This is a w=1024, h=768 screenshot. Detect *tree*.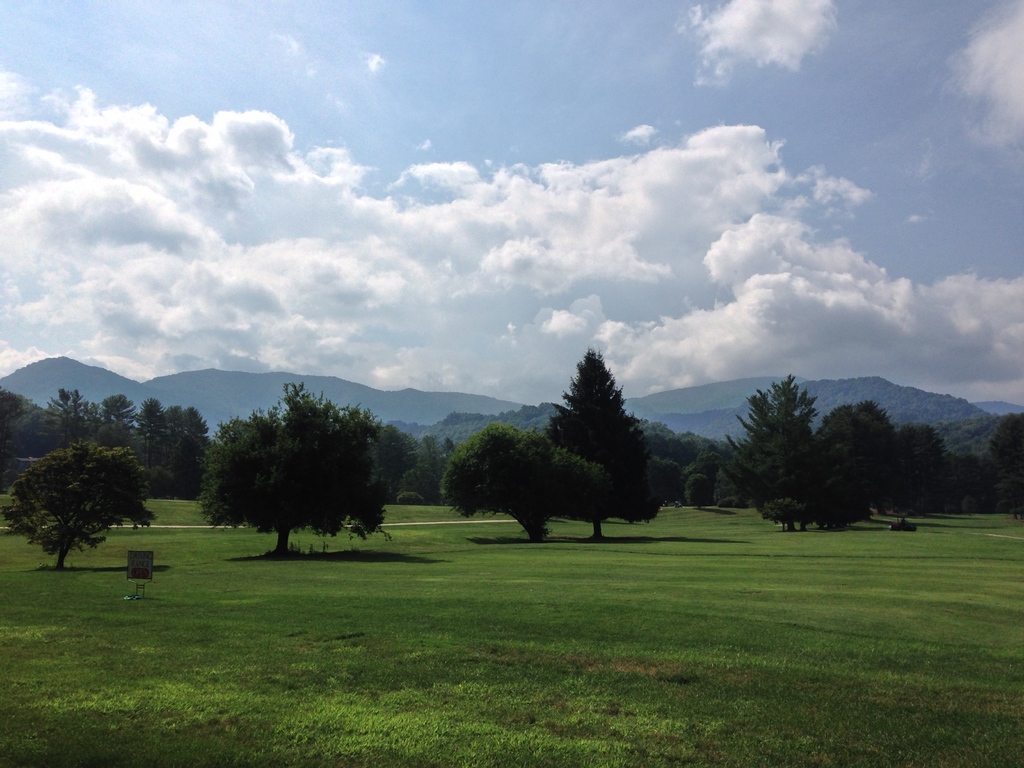
x1=644, y1=422, x2=723, y2=516.
